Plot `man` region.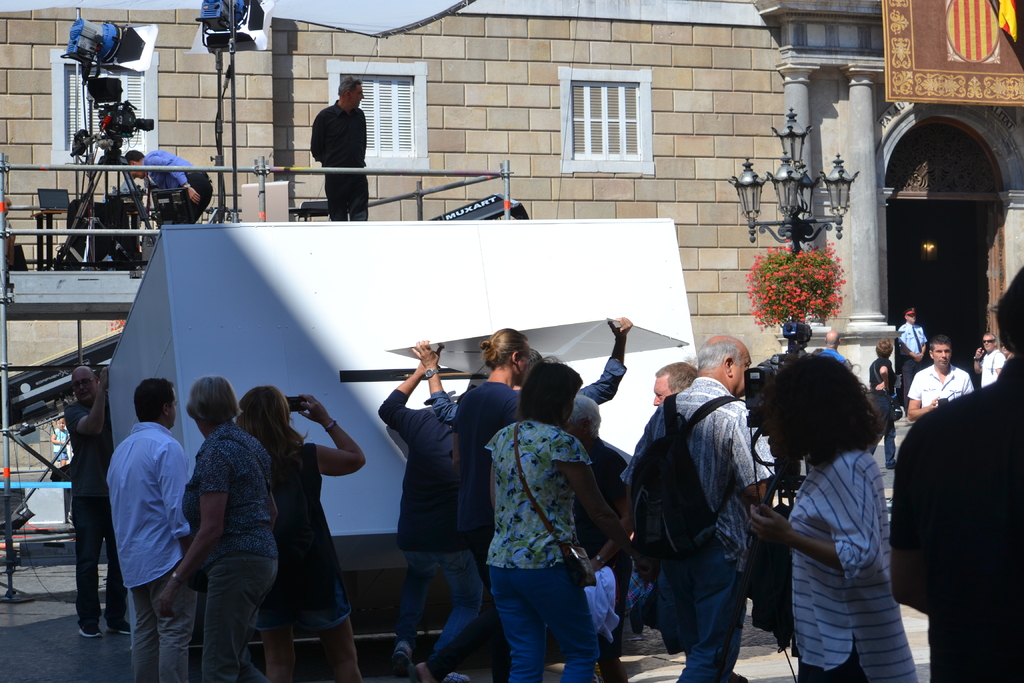
Plotted at left=981, top=331, right=1010, bottom=388.
